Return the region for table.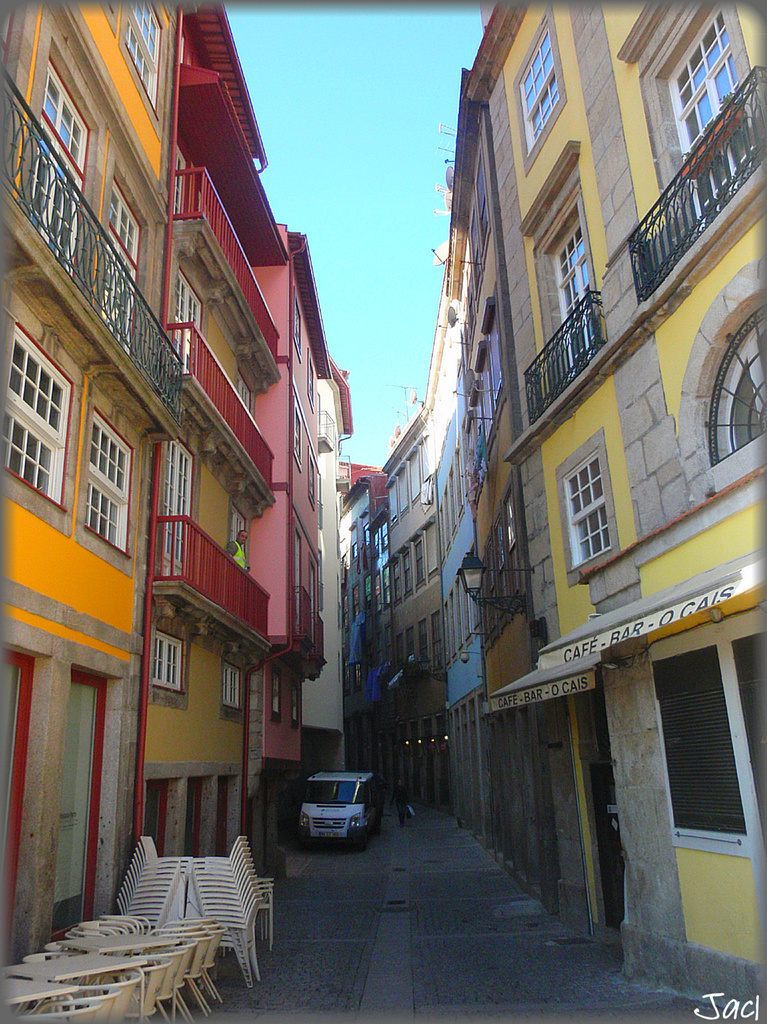
(x1=0, y1=934, x2=152, y2=1023).
